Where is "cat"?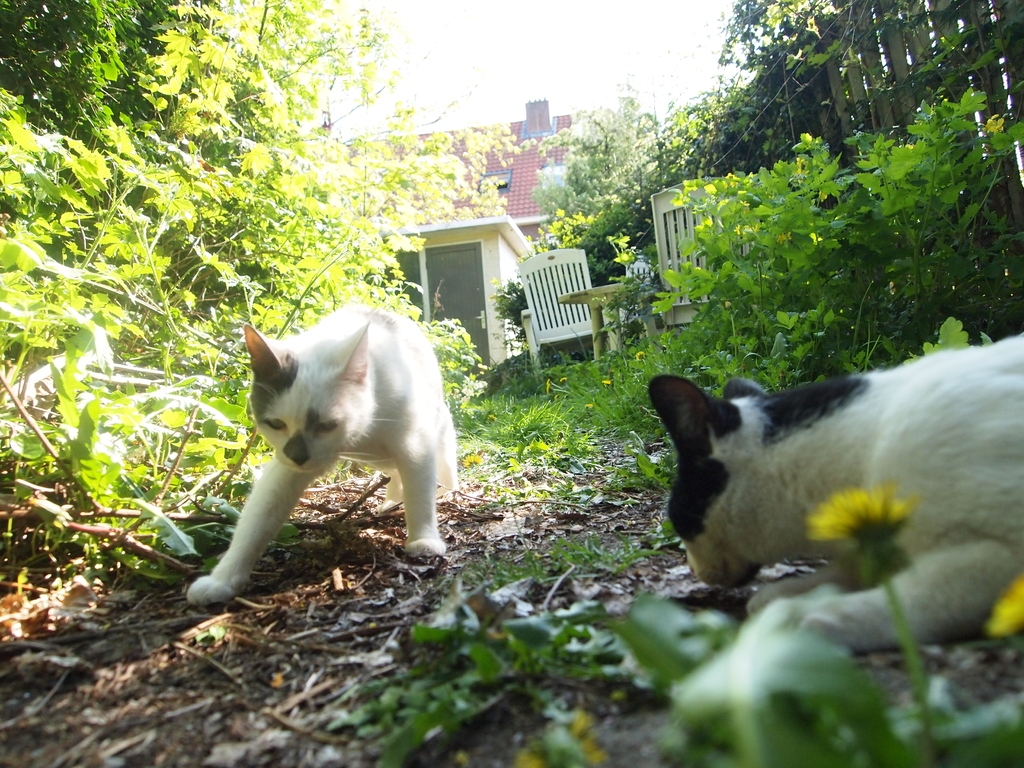
(x1=186, y1=300, x2=455, y2=602).
